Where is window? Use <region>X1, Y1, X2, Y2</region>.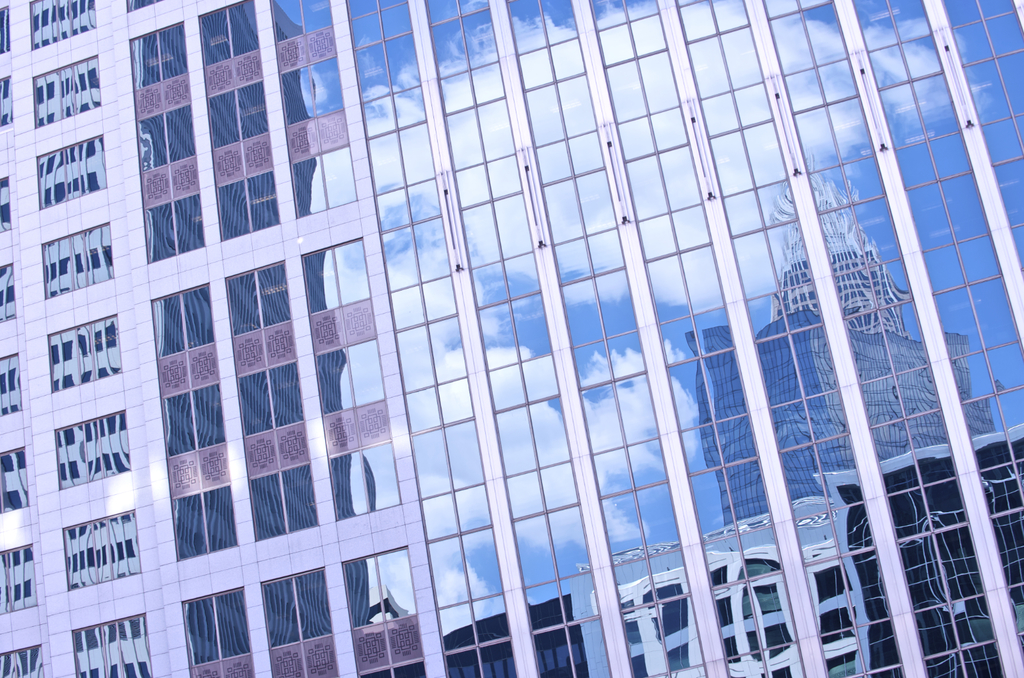
<region>51, 407, 129, 494</region>.
